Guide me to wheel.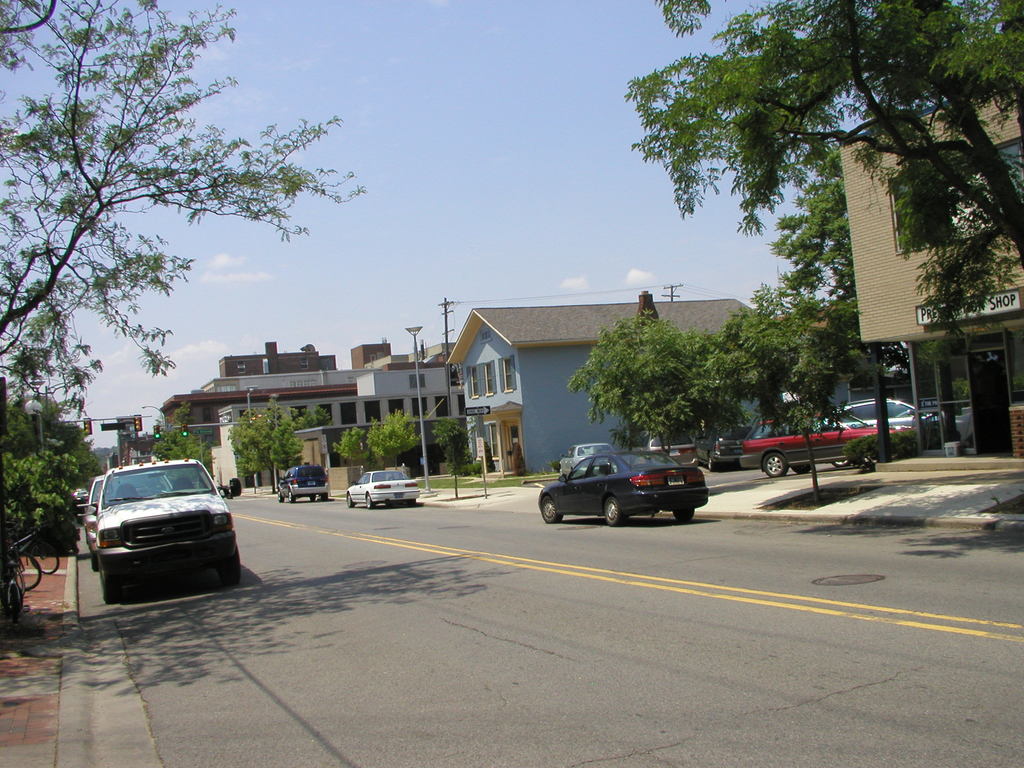
Guidance: l=212, t=541, r=241, b=586.
